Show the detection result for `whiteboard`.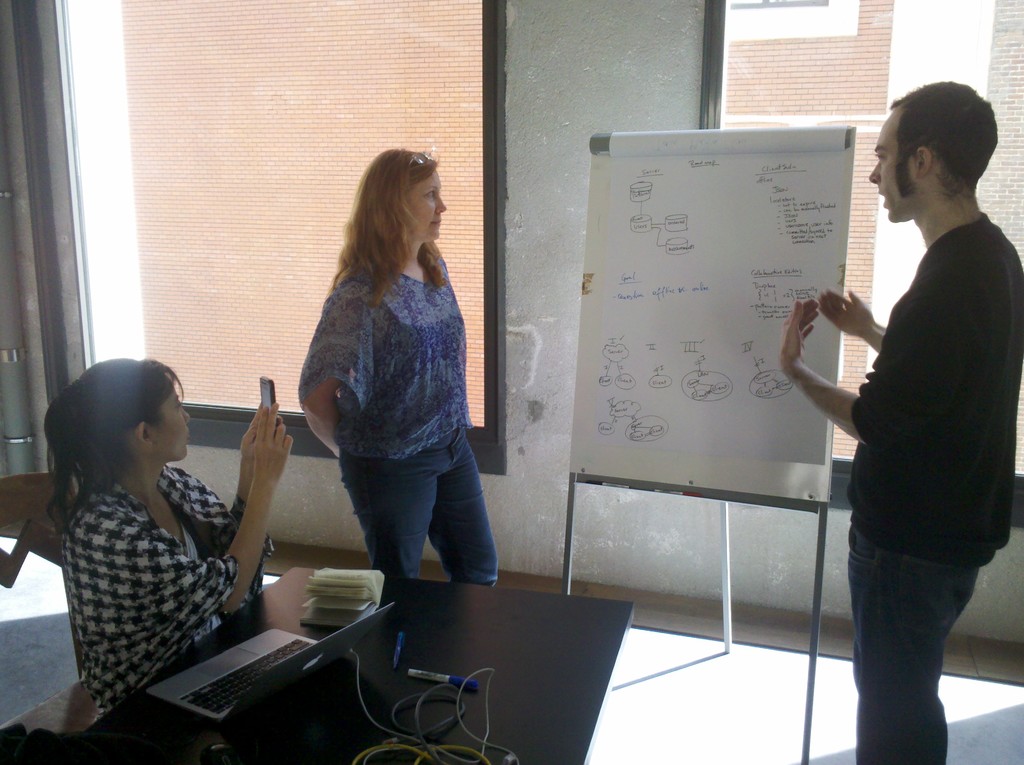
select_region(570, 123, 854, 505).
